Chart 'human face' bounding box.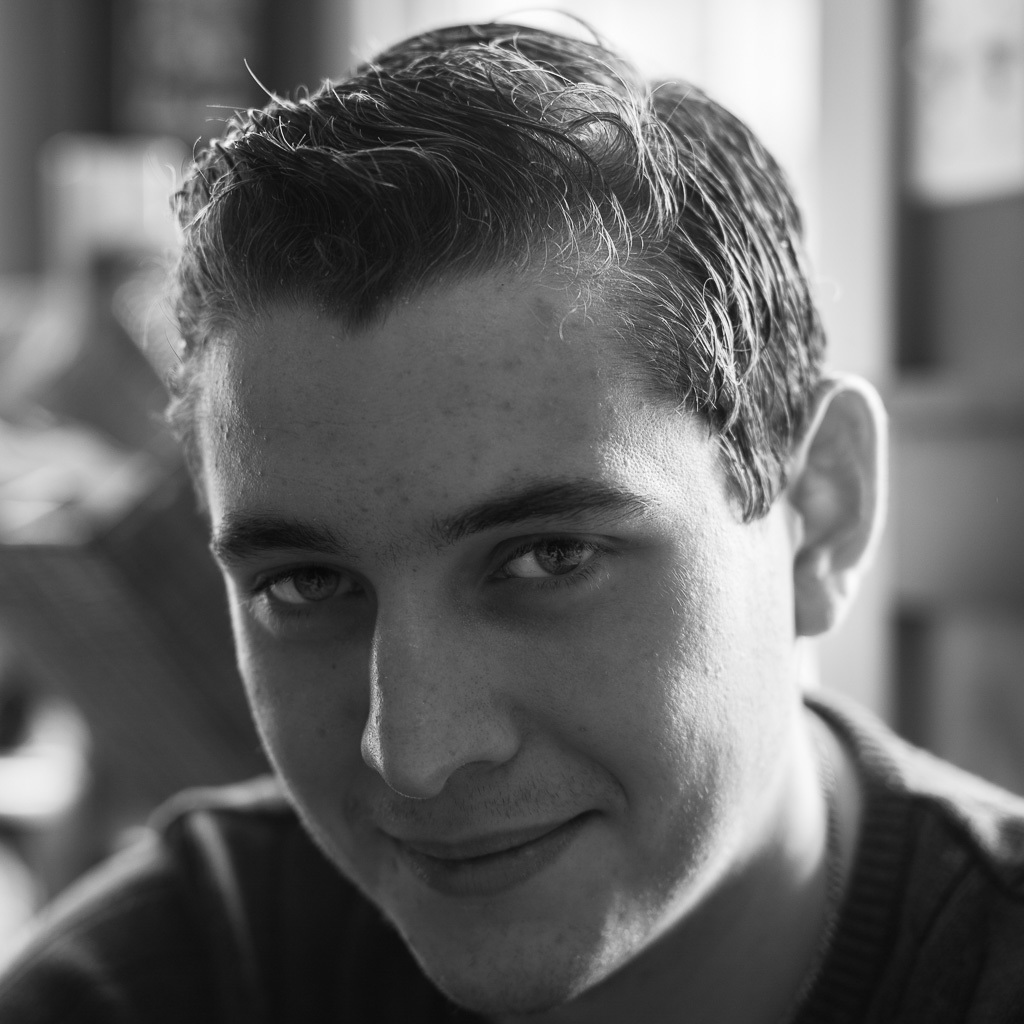
Charted: [185, 269, 791, 1014].
